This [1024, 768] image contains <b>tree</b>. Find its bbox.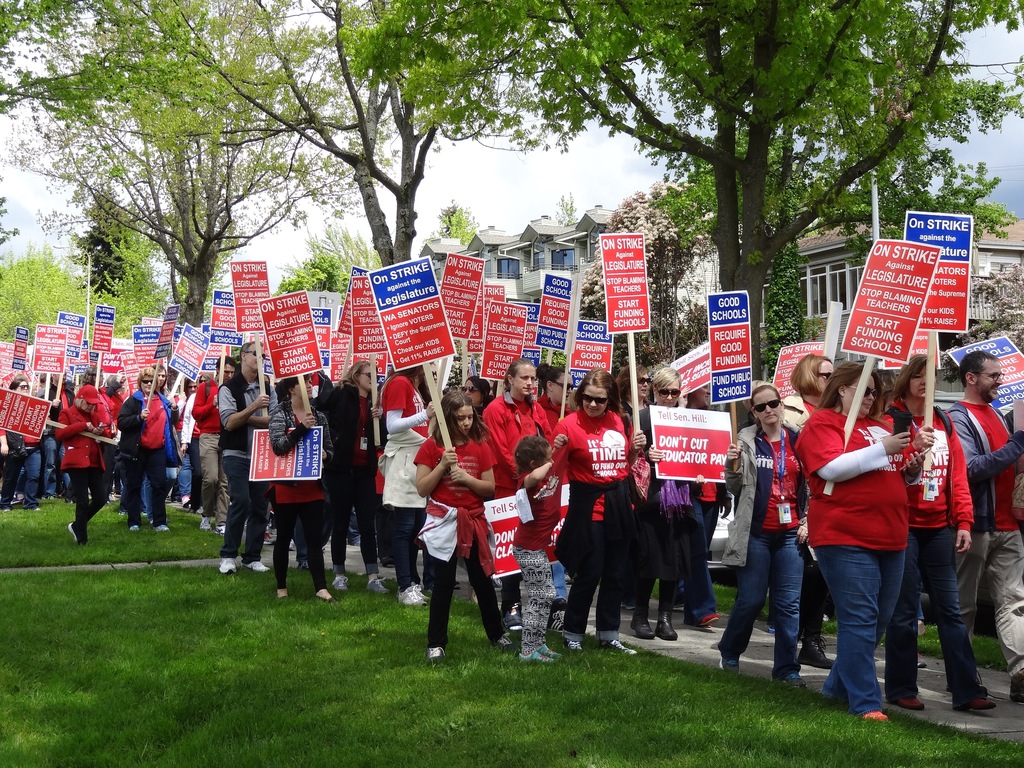
bbox=(0, 256, 92, 332).
